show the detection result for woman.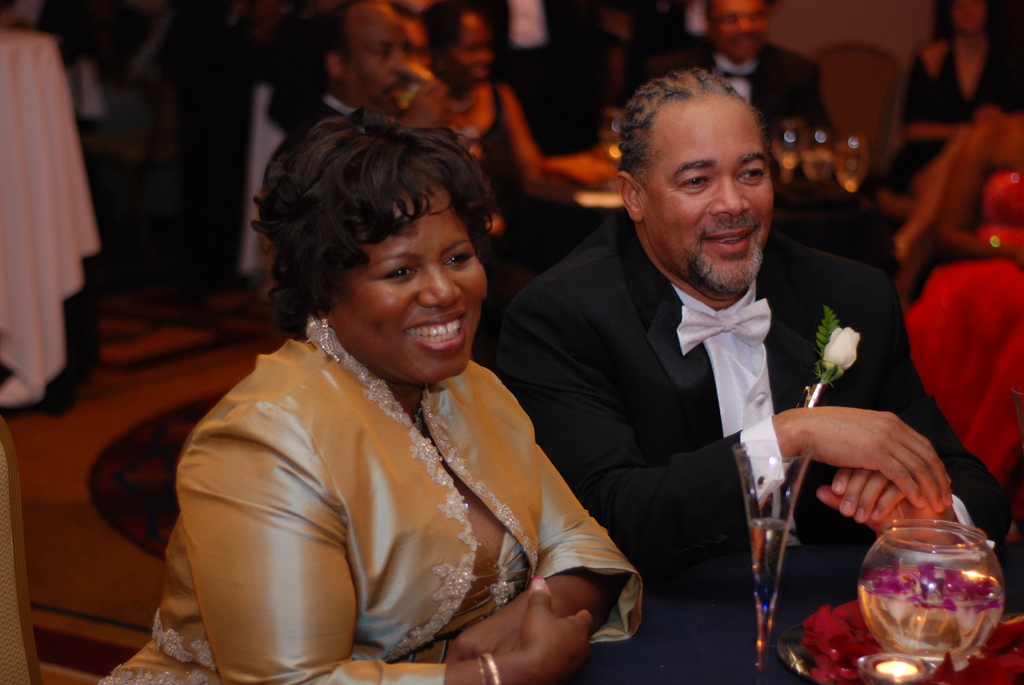
(x1=902, y1=106, x2=1023, y2=498).
